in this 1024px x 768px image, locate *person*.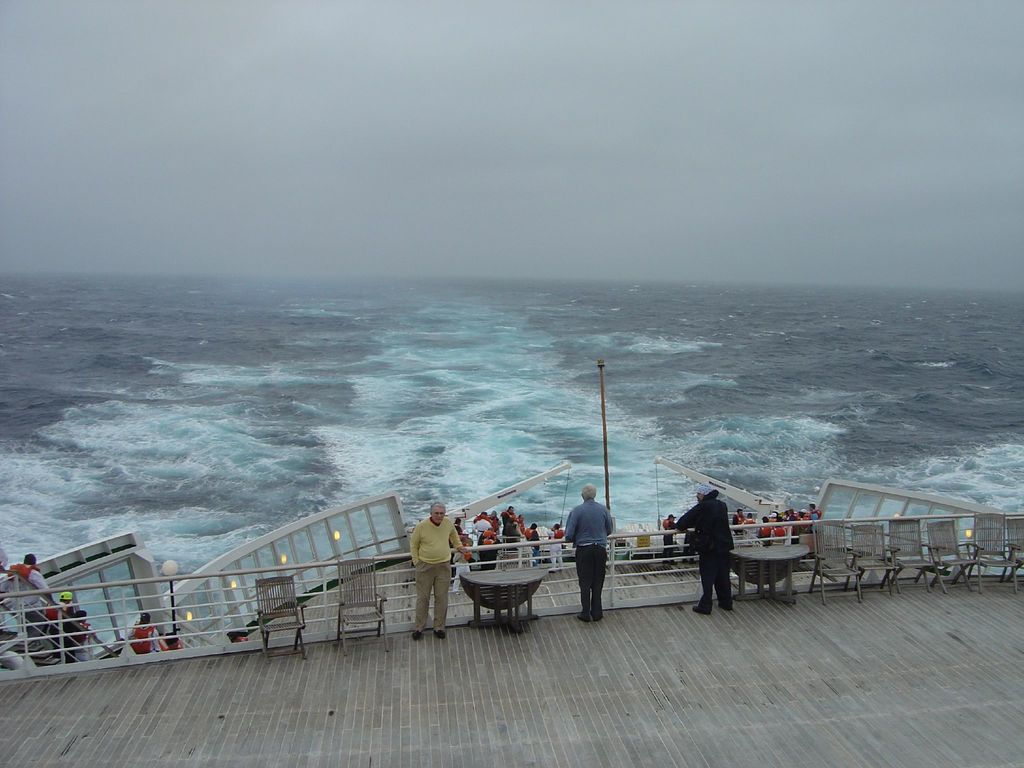
Bounding box: l=160, t=628, r=184, b=650.
